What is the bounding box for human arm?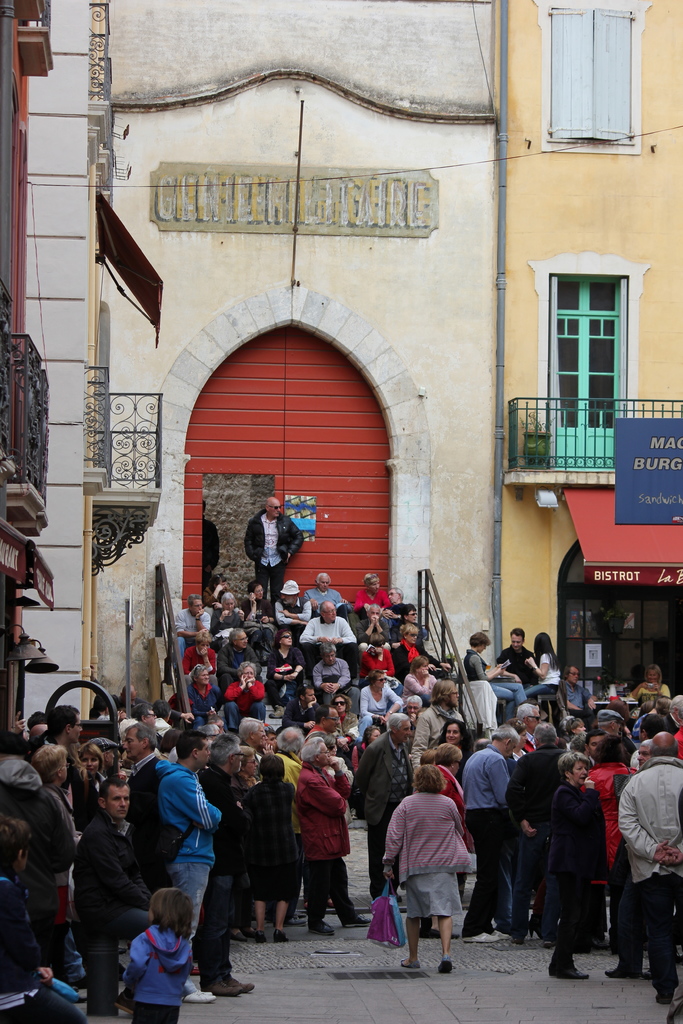
(x1=333, y1=662, x2=350, y2=692).
